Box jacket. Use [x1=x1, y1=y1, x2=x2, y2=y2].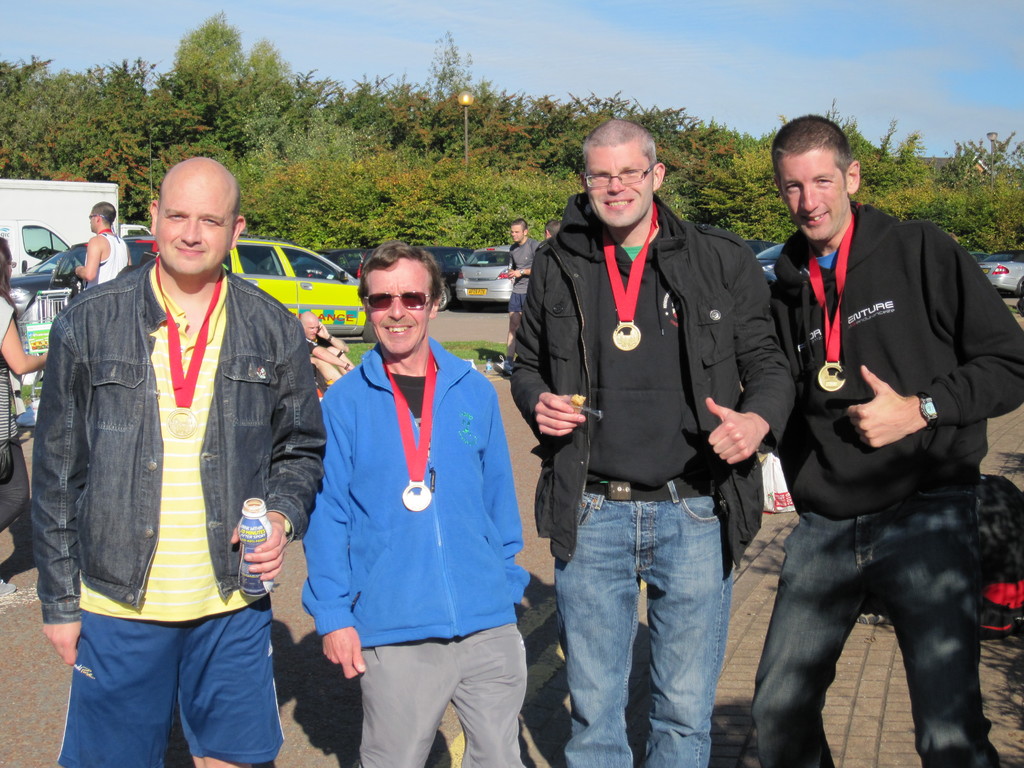
[x1=303, y1=344, x2=532, y2=646].
